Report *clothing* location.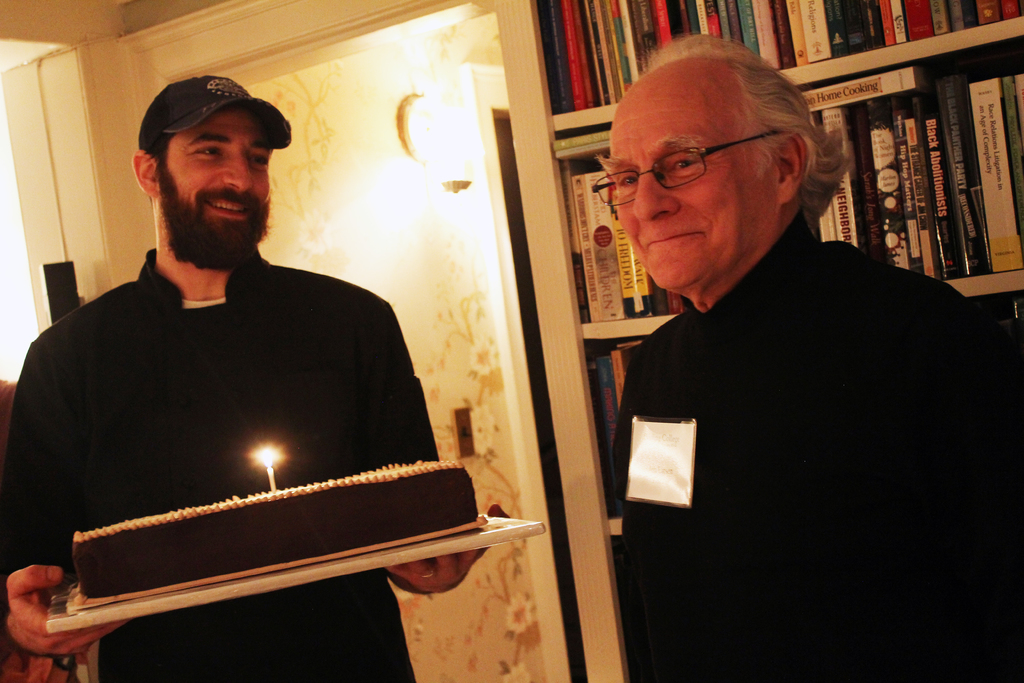
Report: box(594, 169, 976, 654).
